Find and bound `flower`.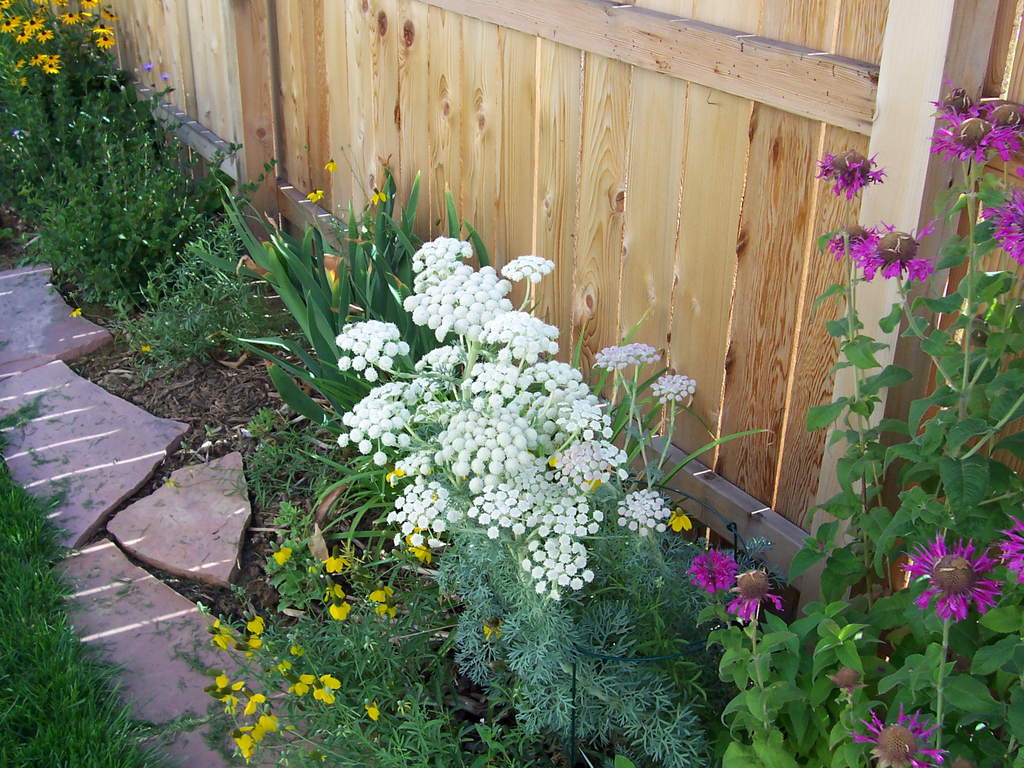
Bound: (left=846, top=212, right=935, bottom=287).
